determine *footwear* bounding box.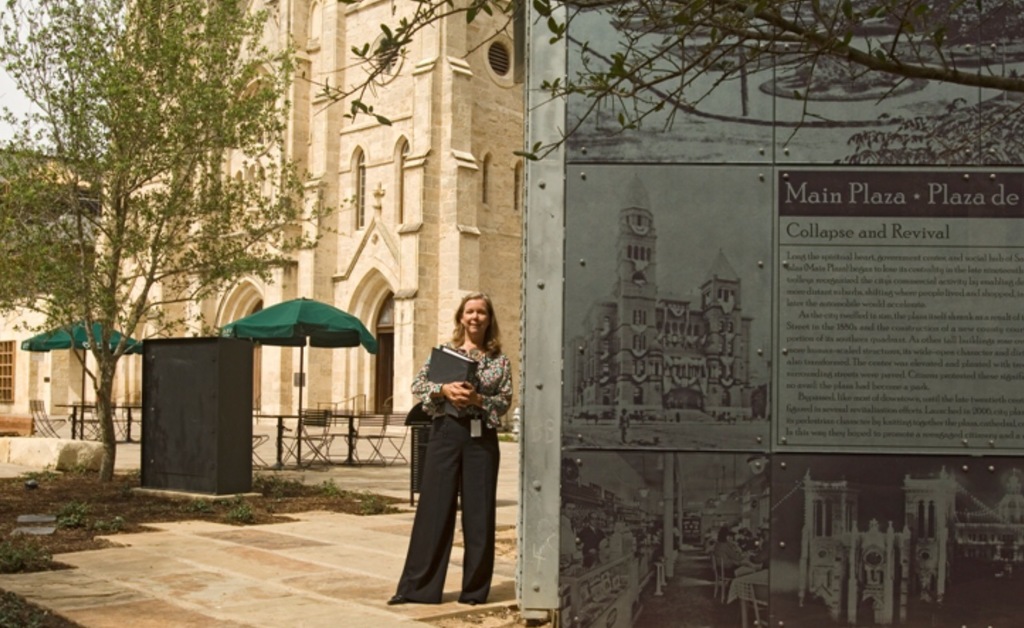
Determined: 387, 595, 404, 607.
